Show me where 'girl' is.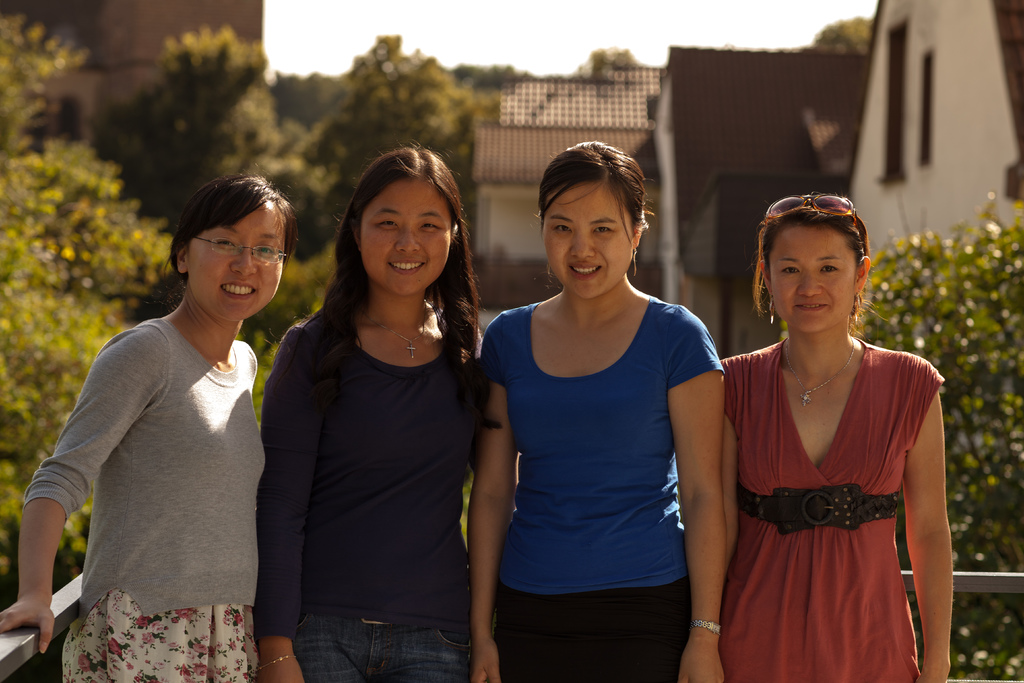
'girl' is at x1=0, y1=167, x2=299, y2=682.
